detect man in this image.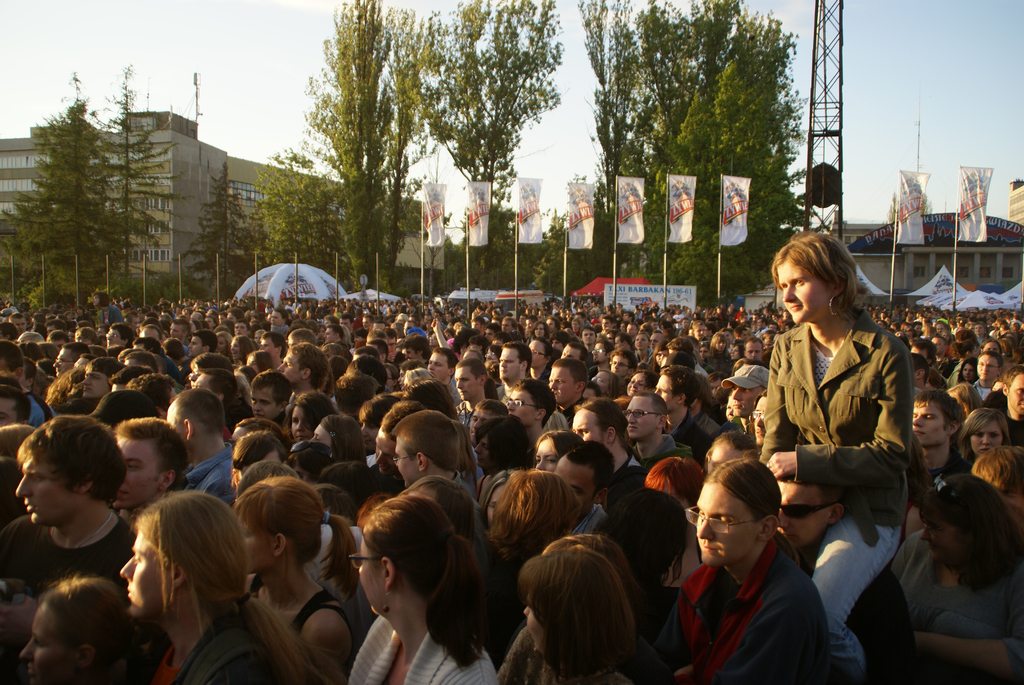
Detection: rect(746, 340, 765, 360).
